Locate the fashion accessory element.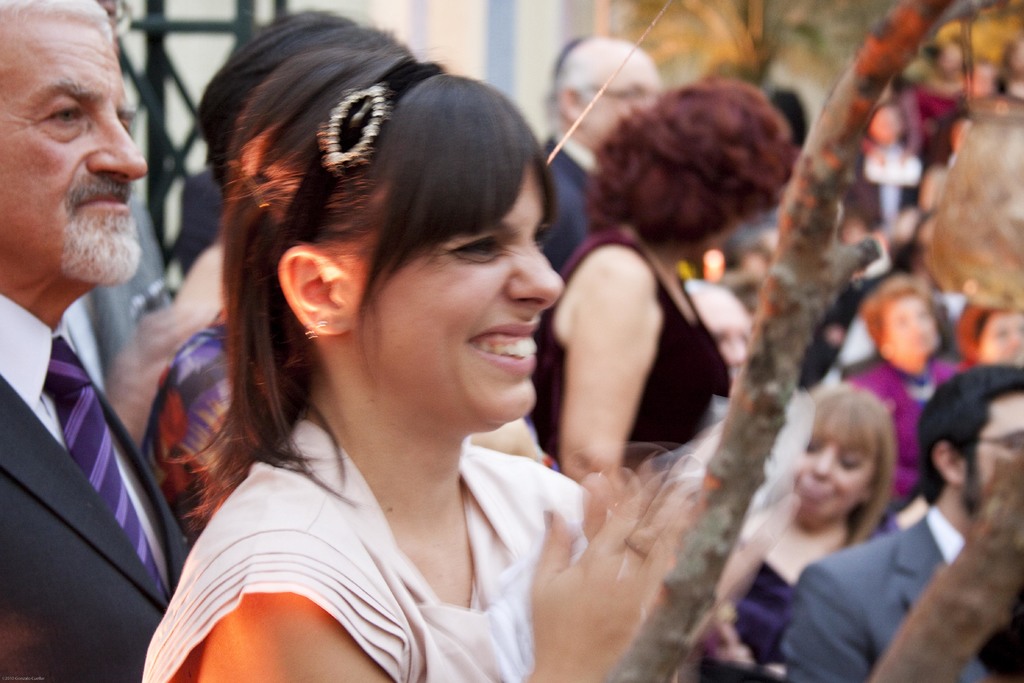
Element bbox: [x1=302, y1=315, x2=328, y2=342].
